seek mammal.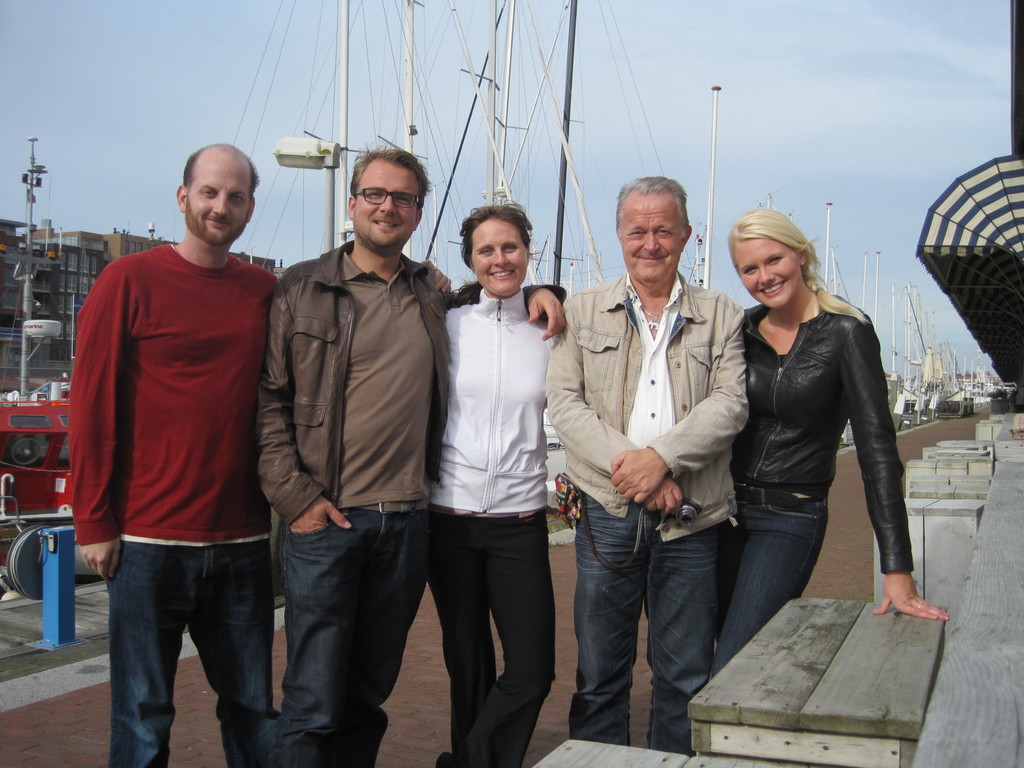
(x1=43, y1=131, x2=294, y2=731).
